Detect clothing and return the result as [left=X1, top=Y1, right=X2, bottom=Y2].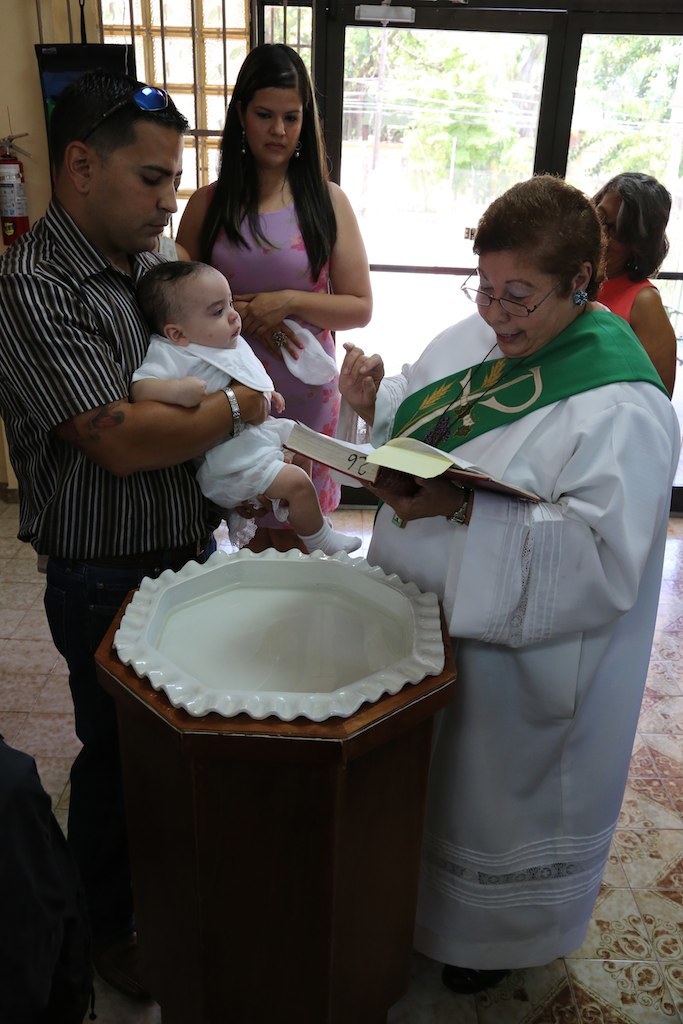
[left=363, top=304, right=682, bottom=972].
